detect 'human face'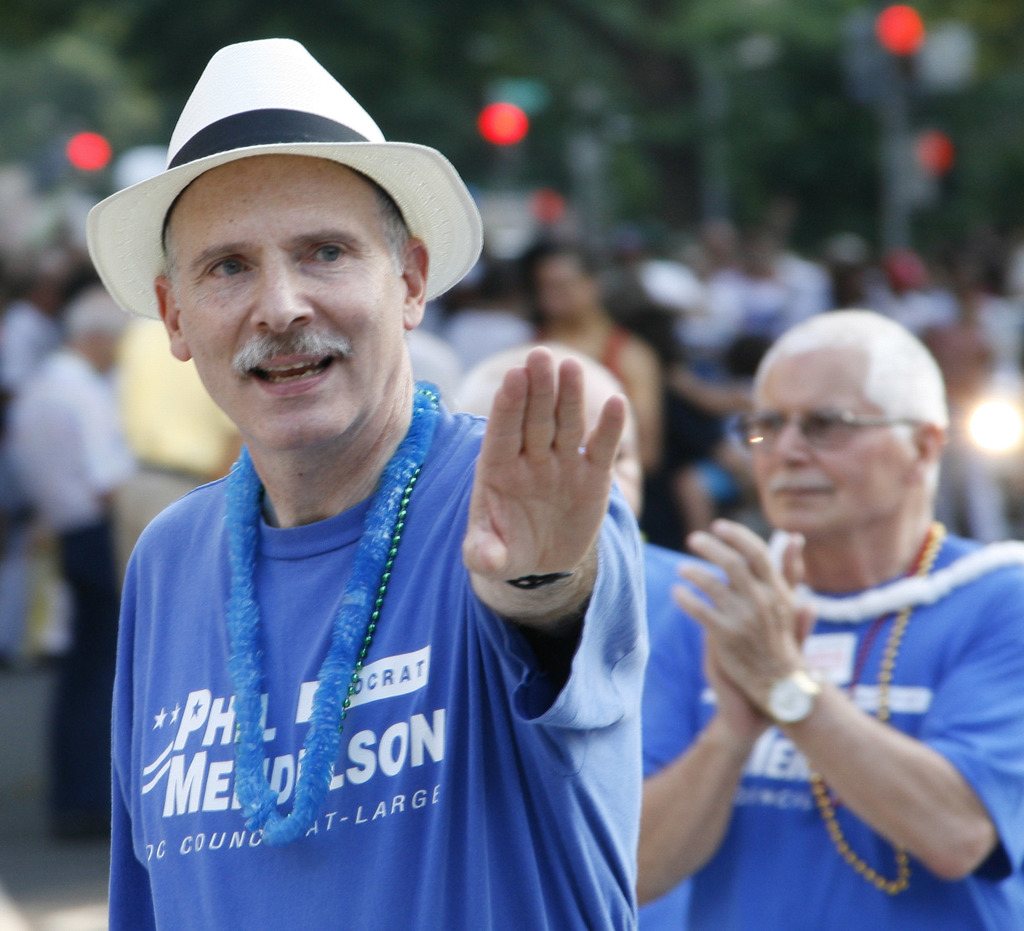
(746,344,915,536)
